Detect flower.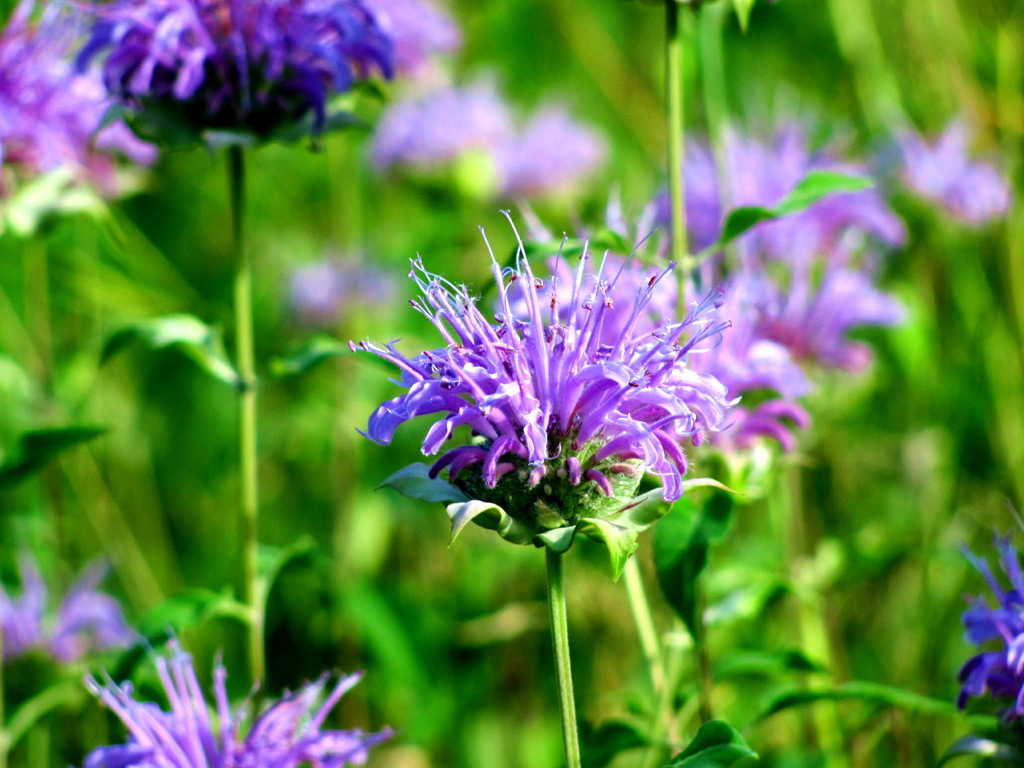
Detected at <region>0, 0, 159, 199</region>.
